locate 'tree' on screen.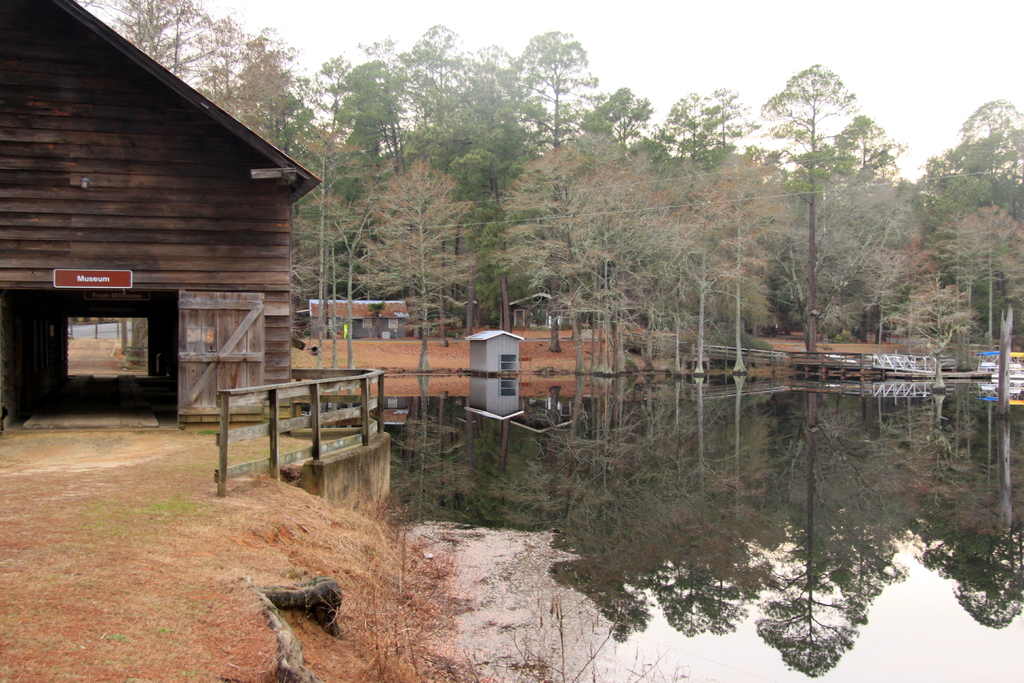
On screen at bbox(584, 85, 657, 157).
